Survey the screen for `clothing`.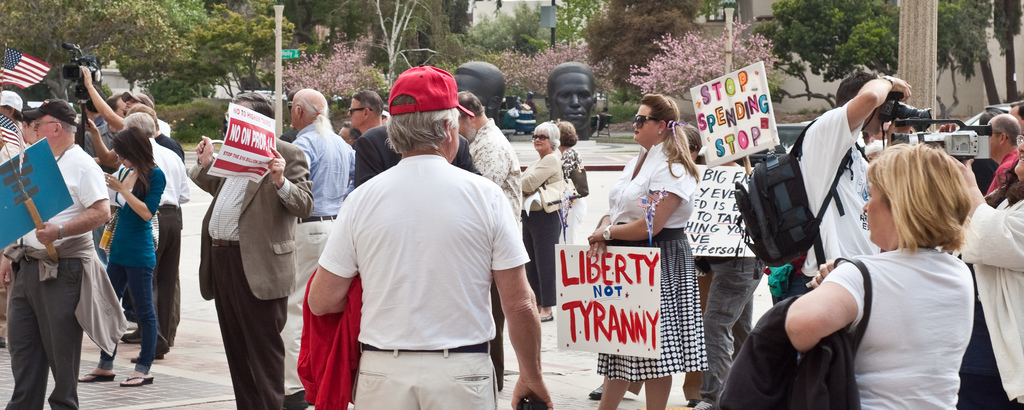
Survey found: 81,120,118,270.
